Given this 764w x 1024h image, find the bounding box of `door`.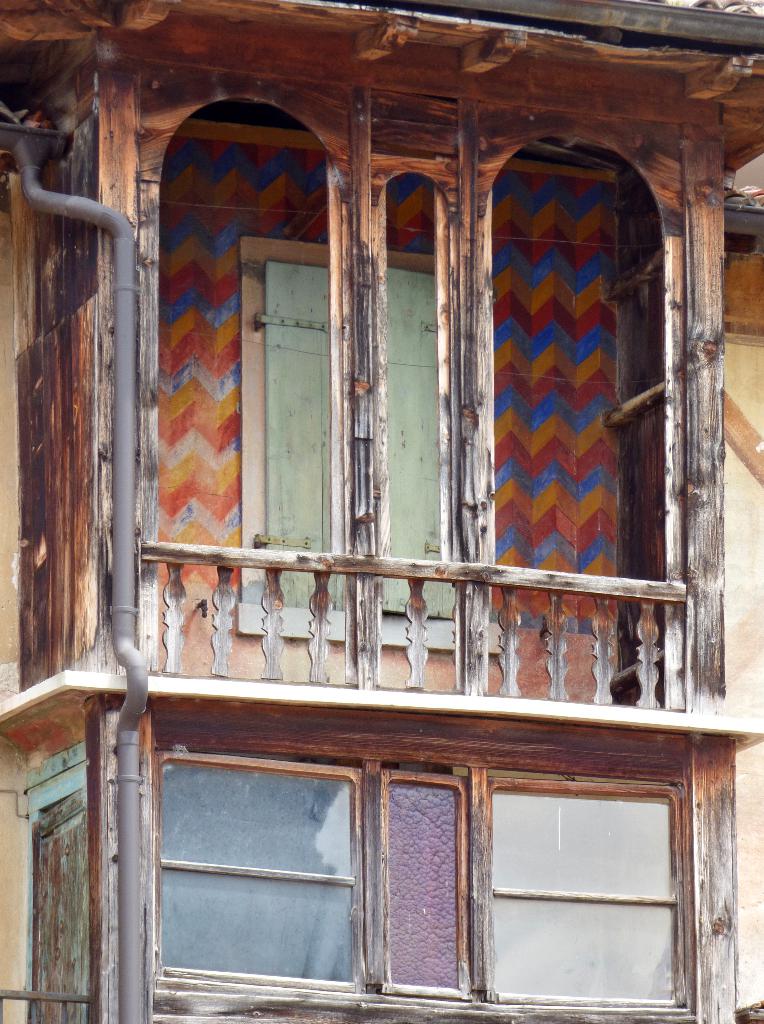
bbox(264, 260, 457, 620).
